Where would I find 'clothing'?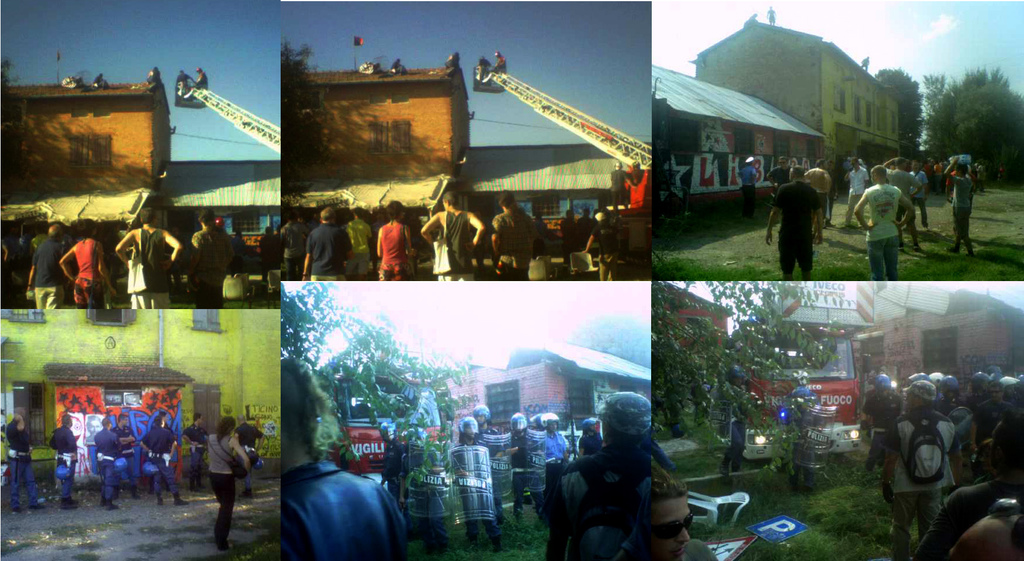
At bbox=[953, 178, 973, 252].
